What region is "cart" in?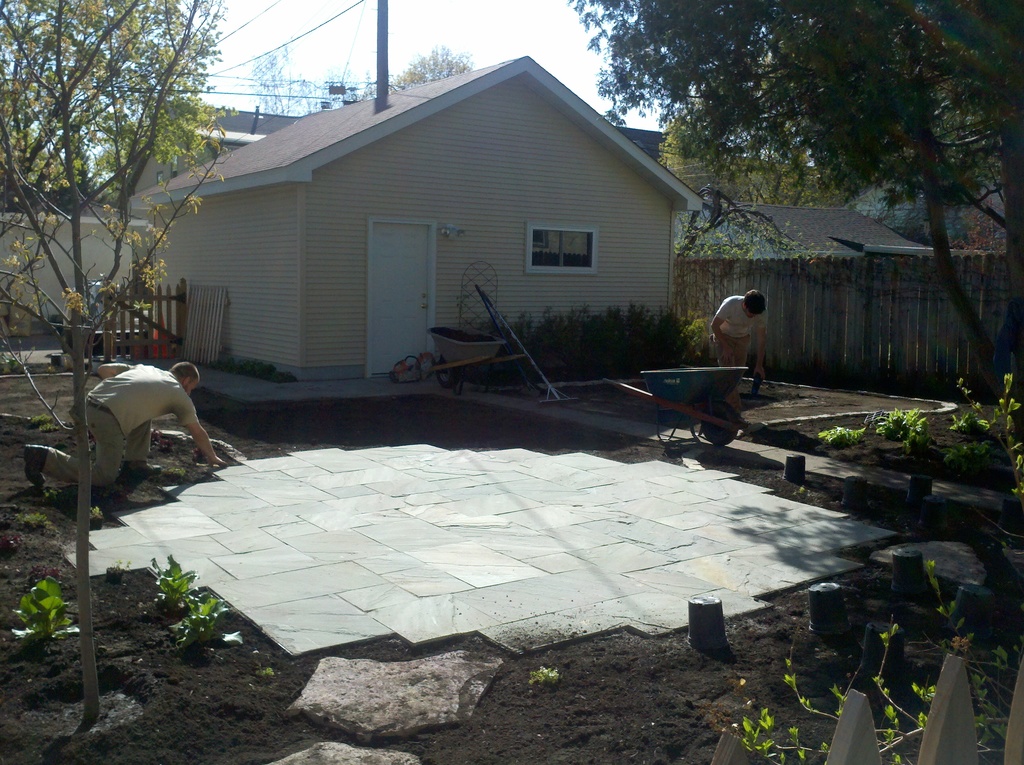
pyautogui.locateOnScreen(603, 362, 753, 449).
